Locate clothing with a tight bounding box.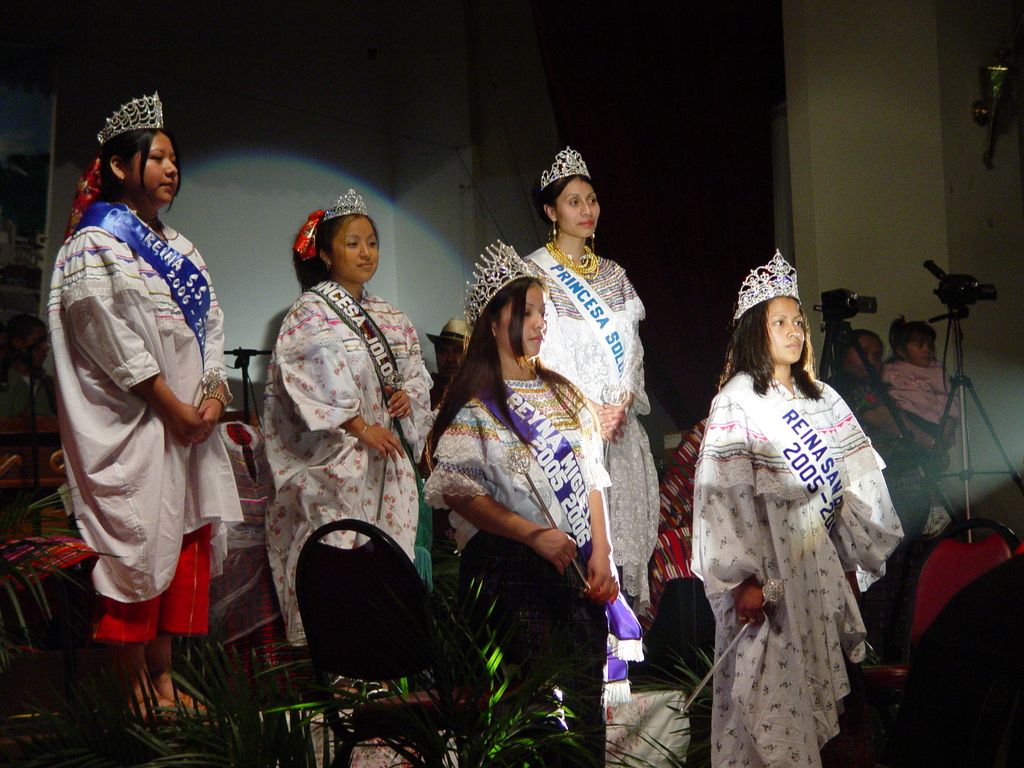
bbox(520, 221, 652, 592).
